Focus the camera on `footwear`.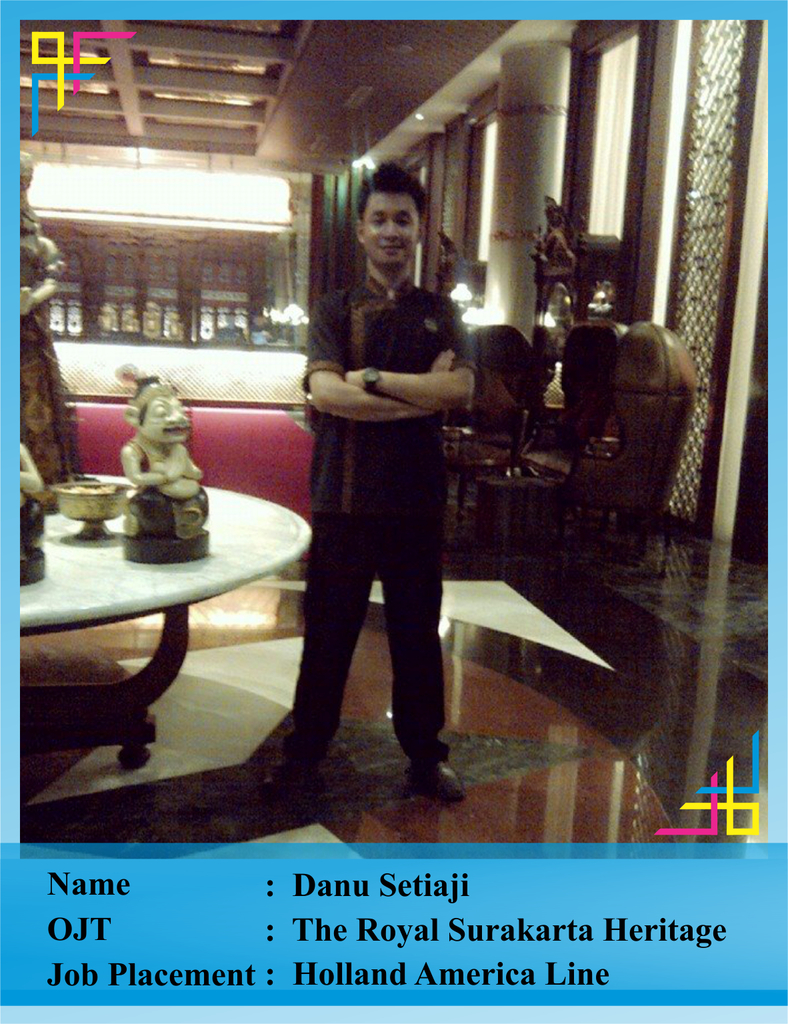
Focus region: BBox(402, 751, 479, 801).
